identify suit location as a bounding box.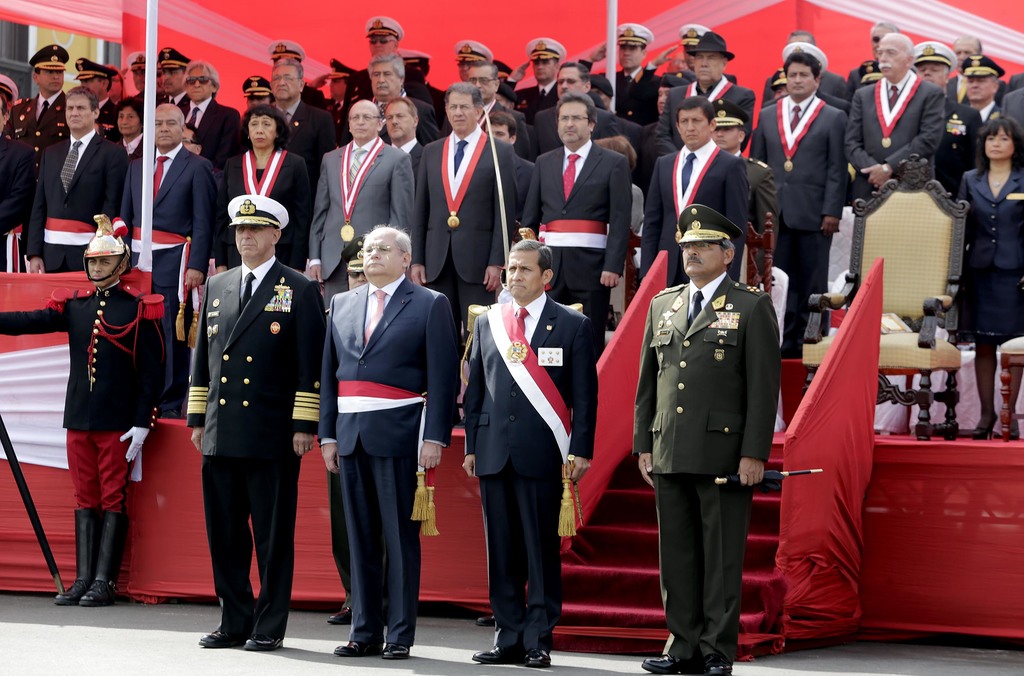
left=369, top=88, right=446, bottom=157.
